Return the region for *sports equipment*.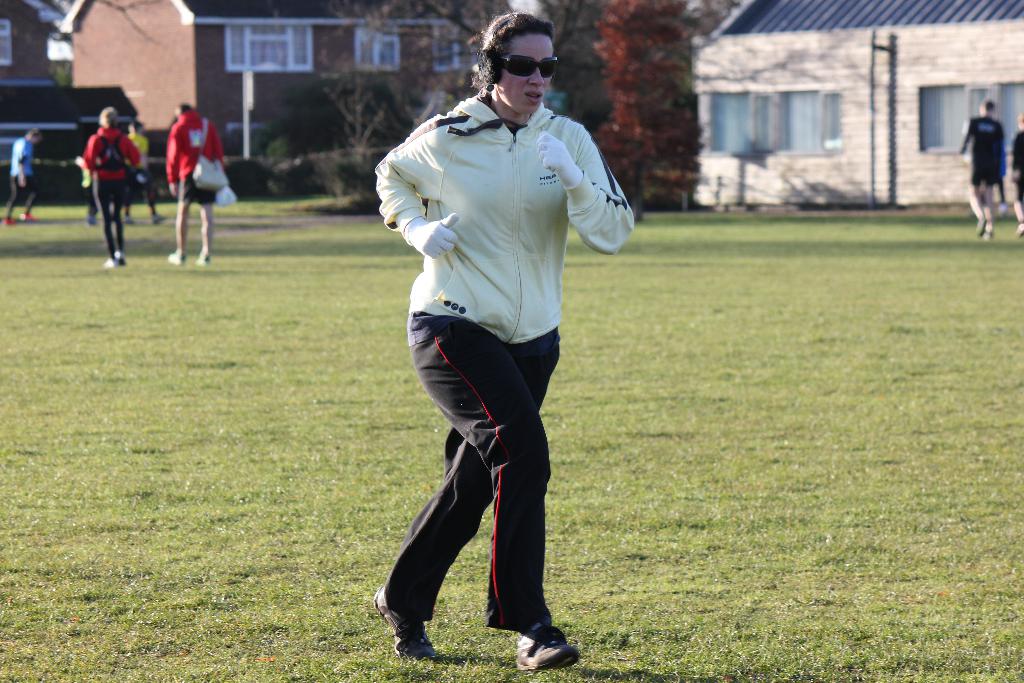
(517, 620, 580, 673).
